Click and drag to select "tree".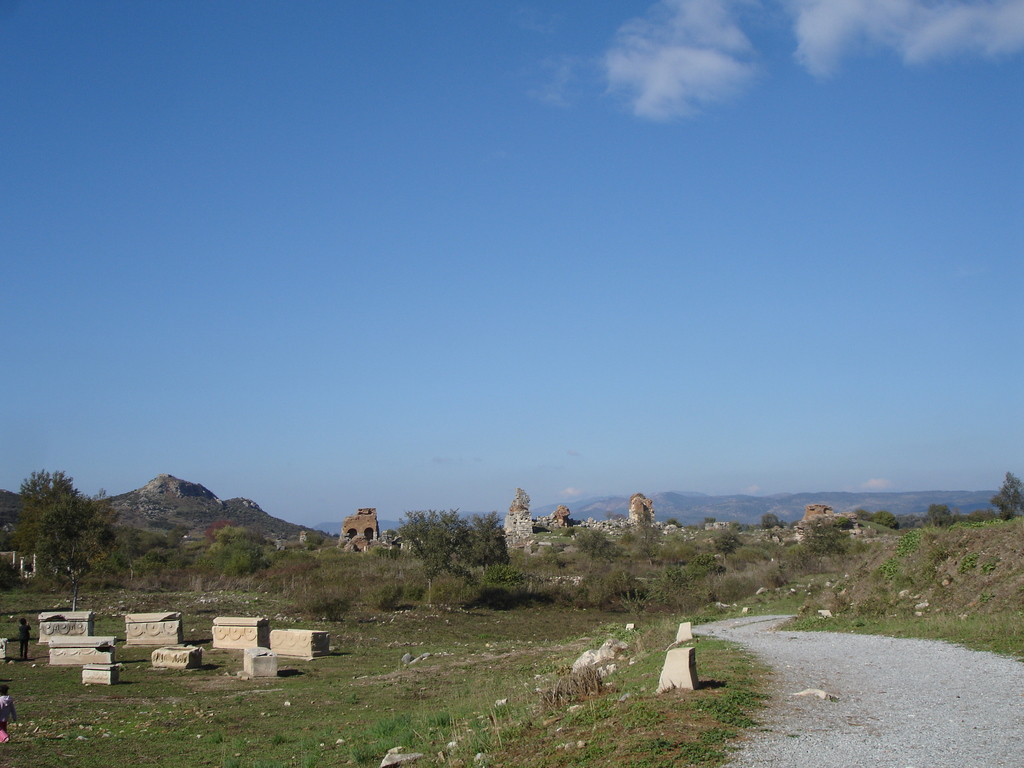
Selection: {"x1": 112, "y1": 522, "x2": 144, "y2": 585}.
